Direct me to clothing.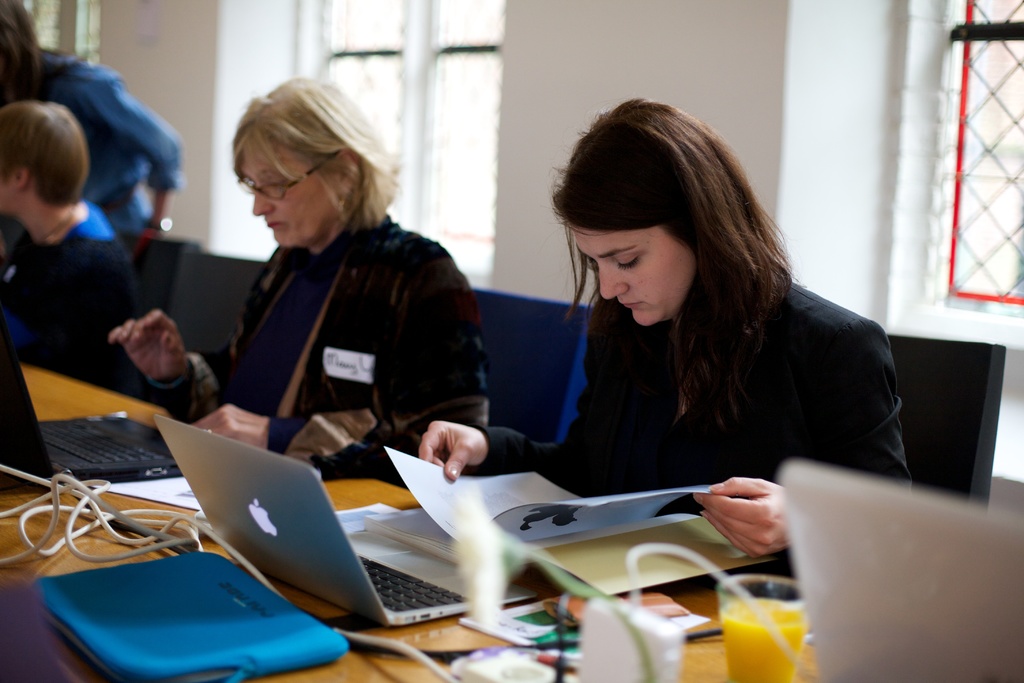
Direction: <bbox>151, 194, 492, 481</bbox>.
